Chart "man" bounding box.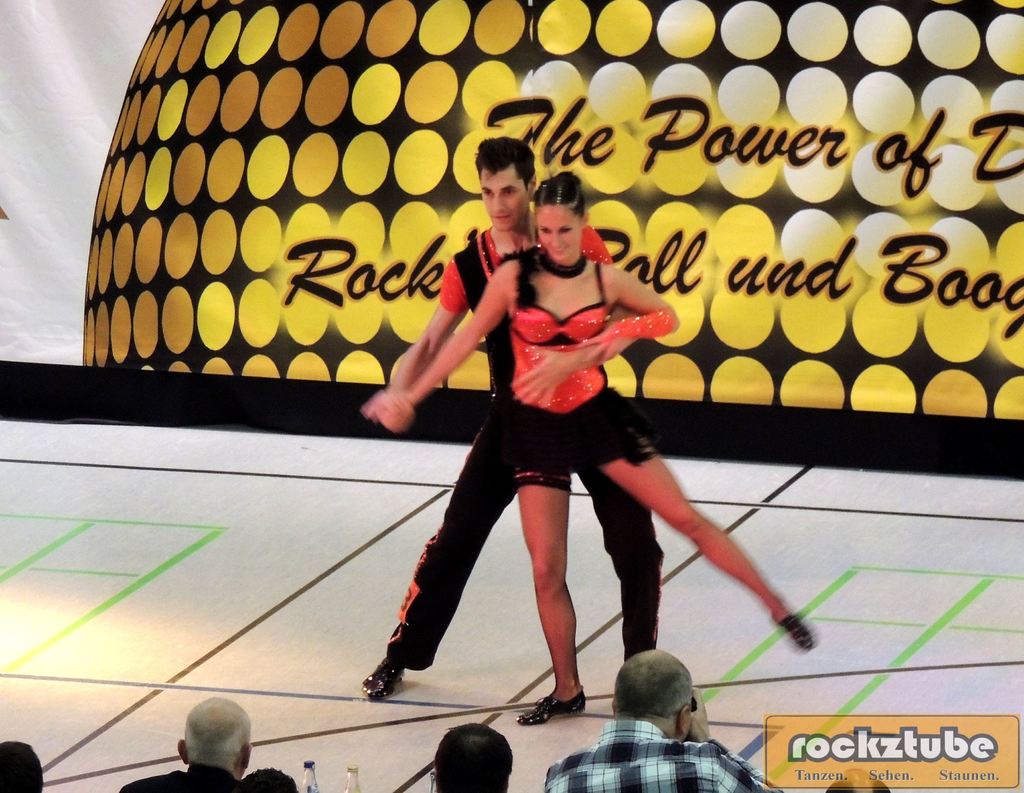
Charted: select_region(361, 132, 663, 701).
